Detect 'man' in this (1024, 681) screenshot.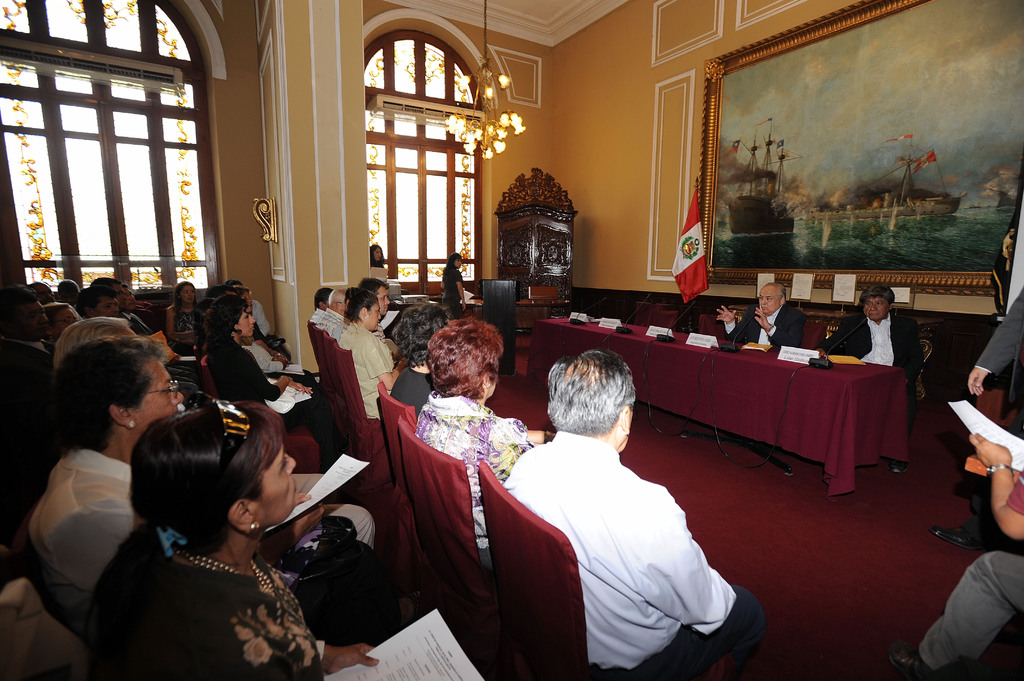
Detection: [x1=393, y1=298, x2=448, y2=419].
